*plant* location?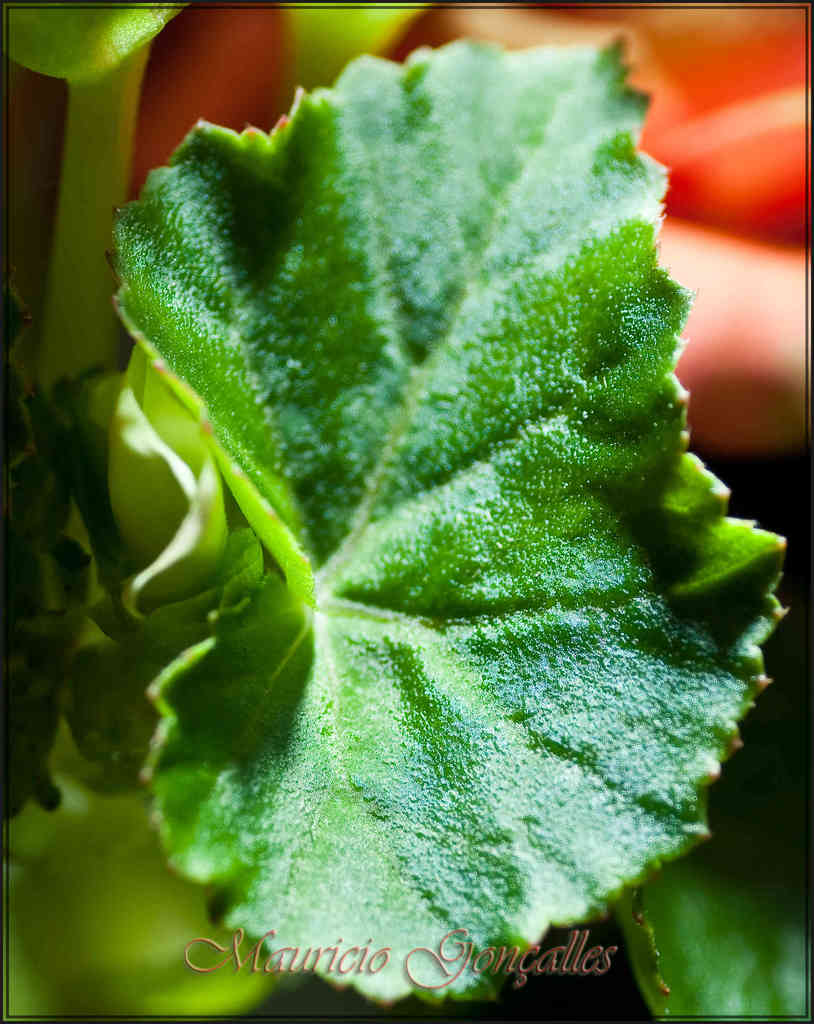
(left=0, top=0, right=813, bottom=1023)
